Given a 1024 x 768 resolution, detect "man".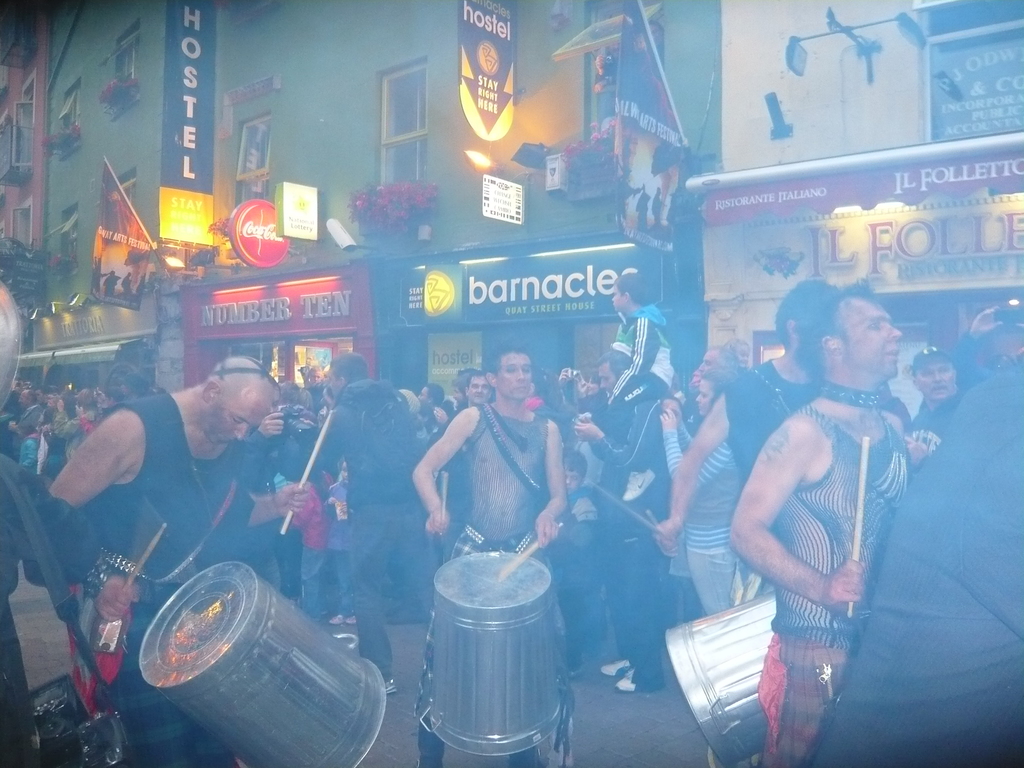
<bbox>46, 336, 280, 767</bbox>.
